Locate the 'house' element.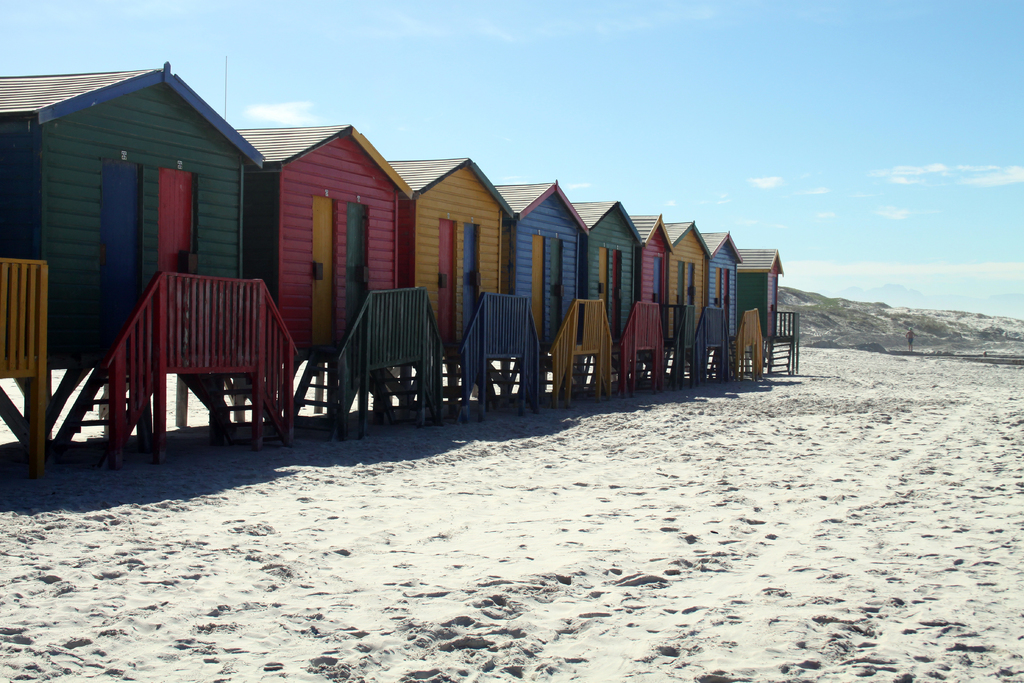
Element bbox: (390, 156, 514, 422).
